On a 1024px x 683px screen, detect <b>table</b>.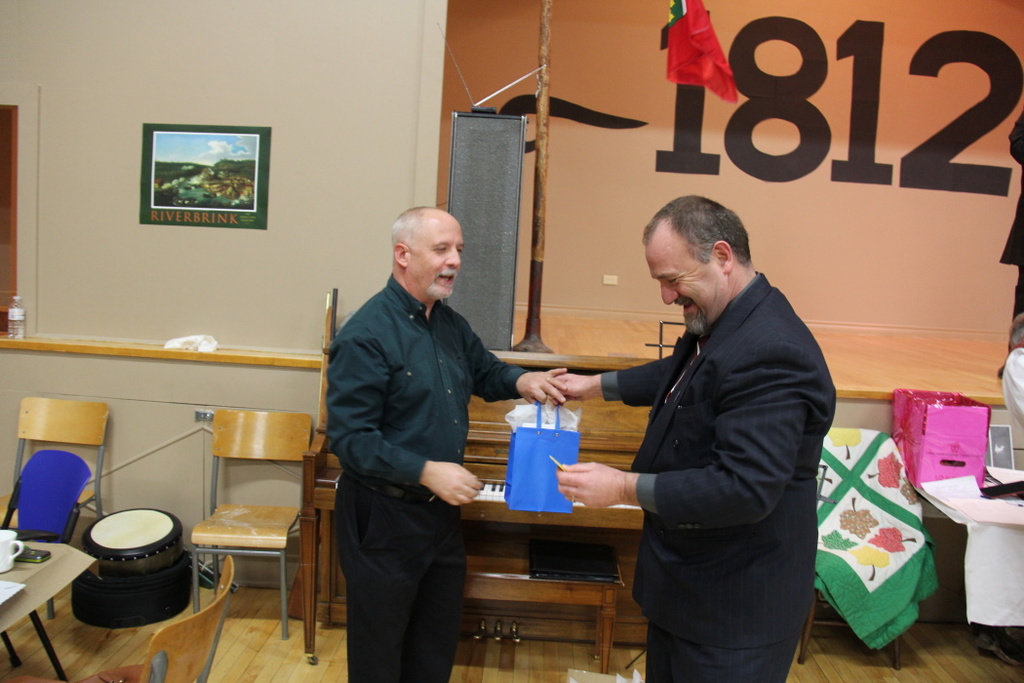
0:542:98:672.
